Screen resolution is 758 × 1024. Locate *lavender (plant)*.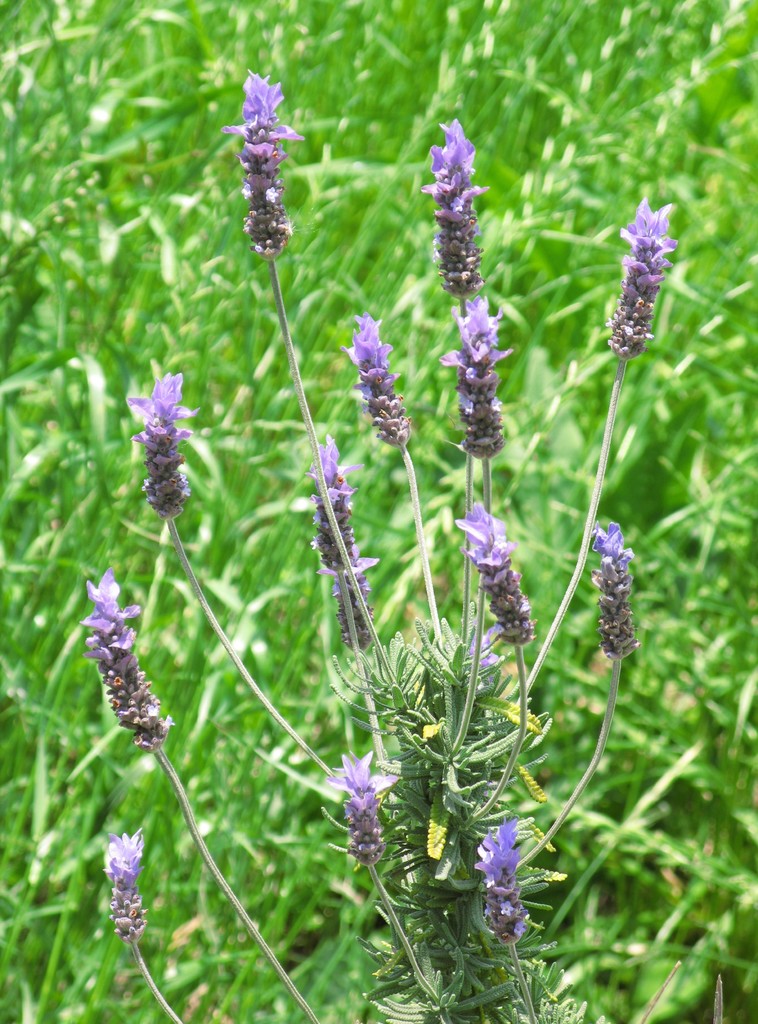
(97, 826, 185, 1023).
